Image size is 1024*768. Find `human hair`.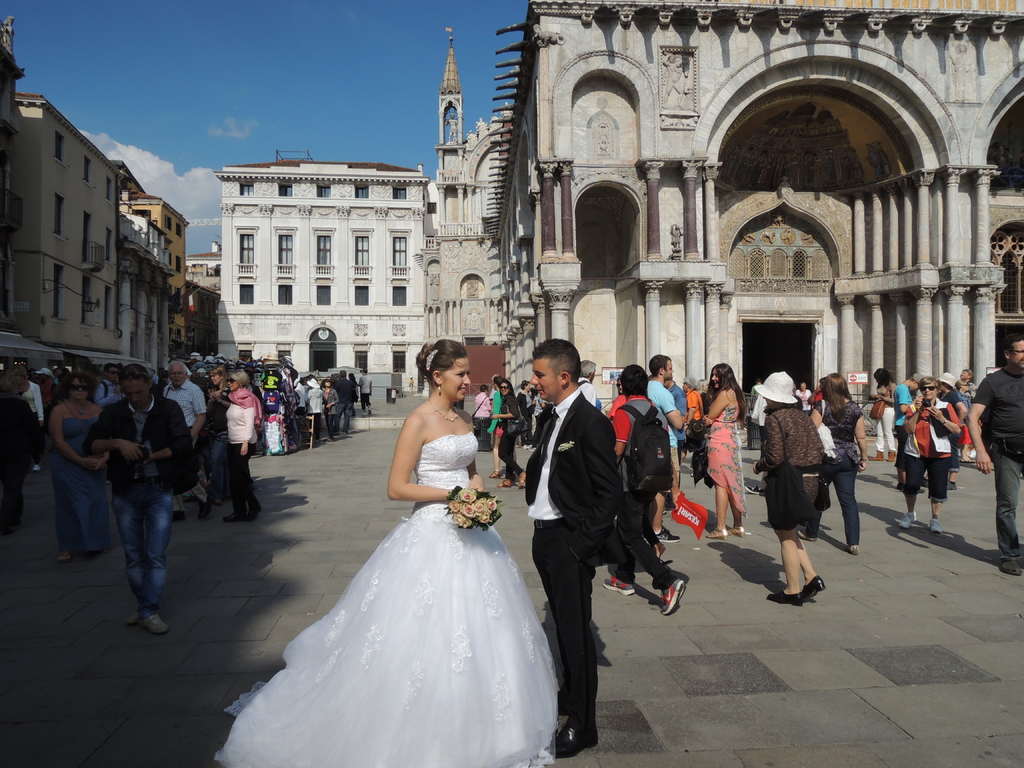
(684,376,696,389).
